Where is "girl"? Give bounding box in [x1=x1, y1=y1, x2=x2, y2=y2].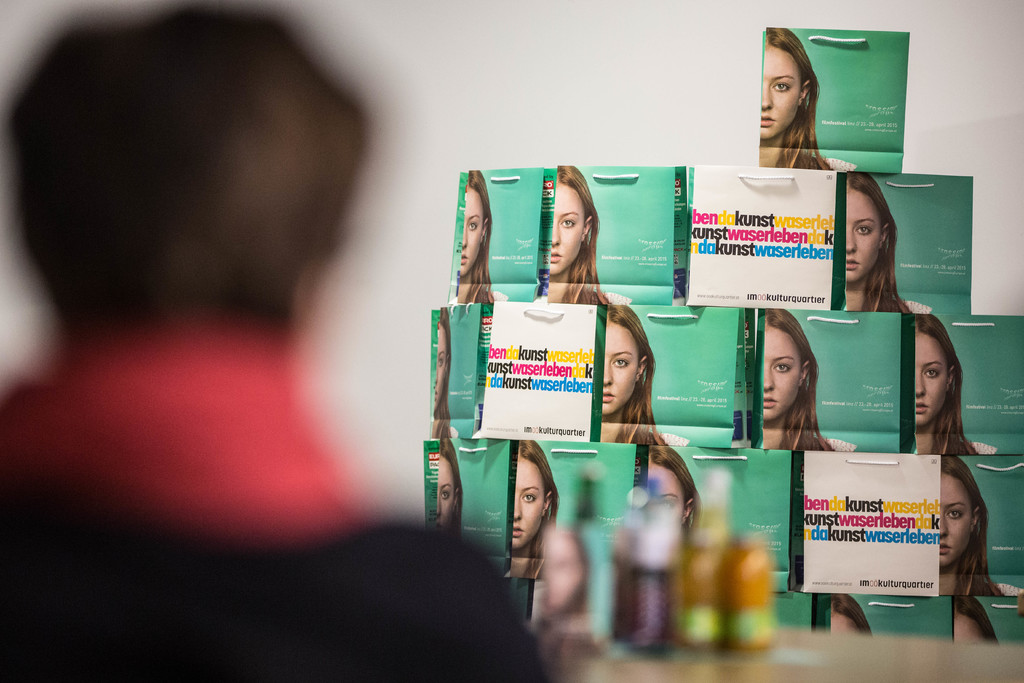
[x1=433, y1=309, x2=458, y2=439].
